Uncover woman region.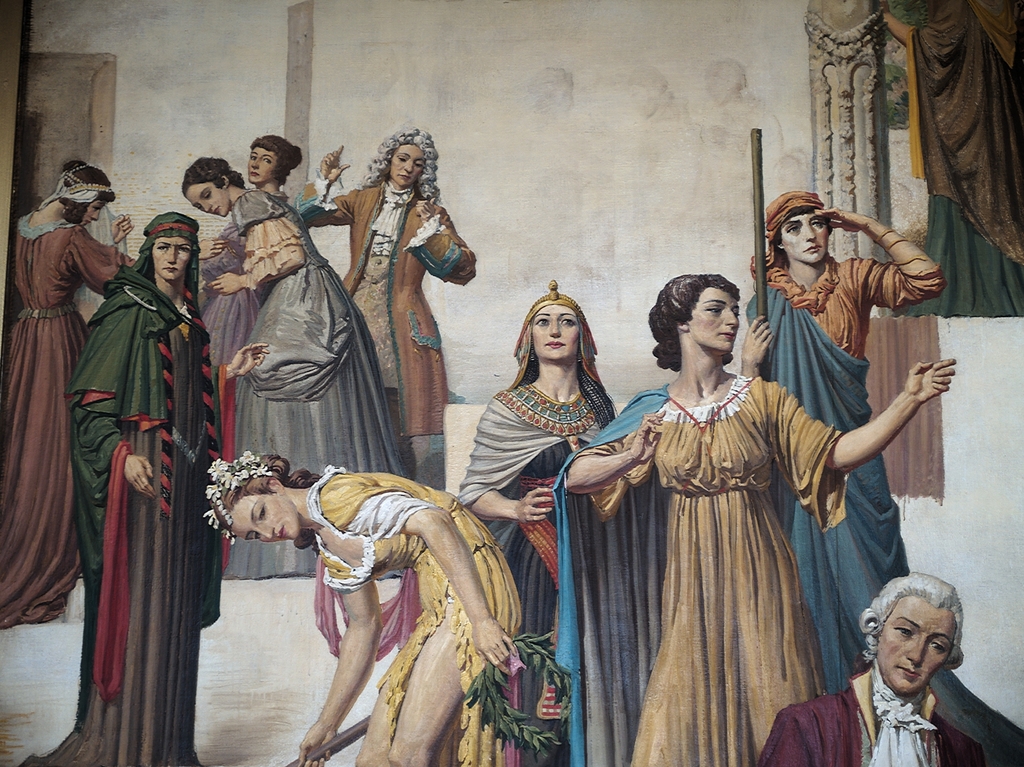
Uncovered: {"x1": 468, "y1": 274, "x2": 620, "y2": 761}.
